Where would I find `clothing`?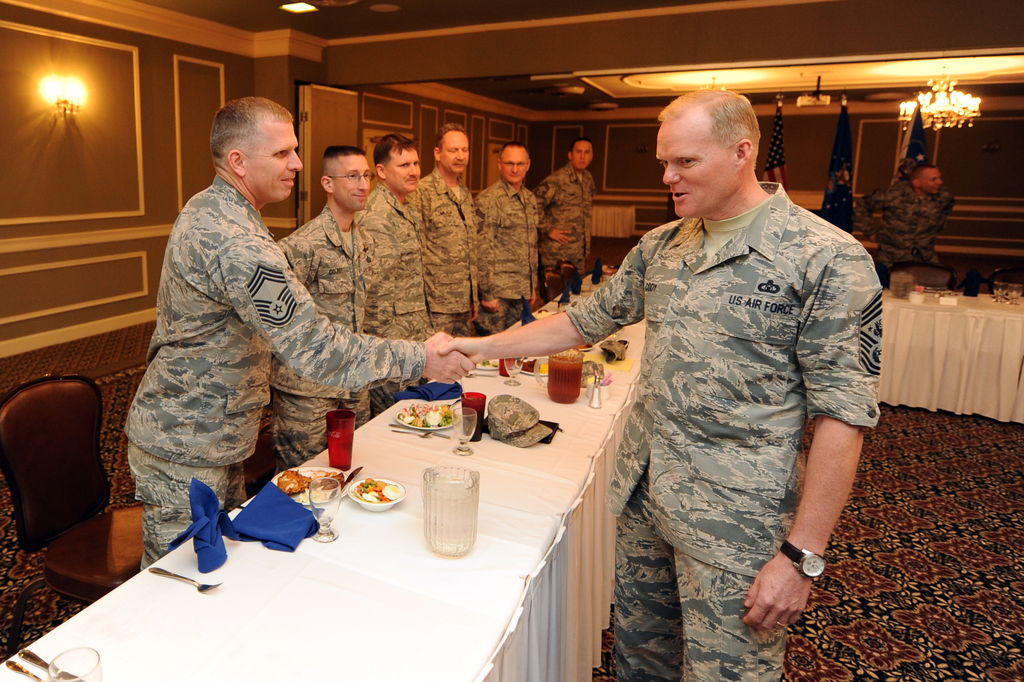
At crop(858, 175, 959, 275).
